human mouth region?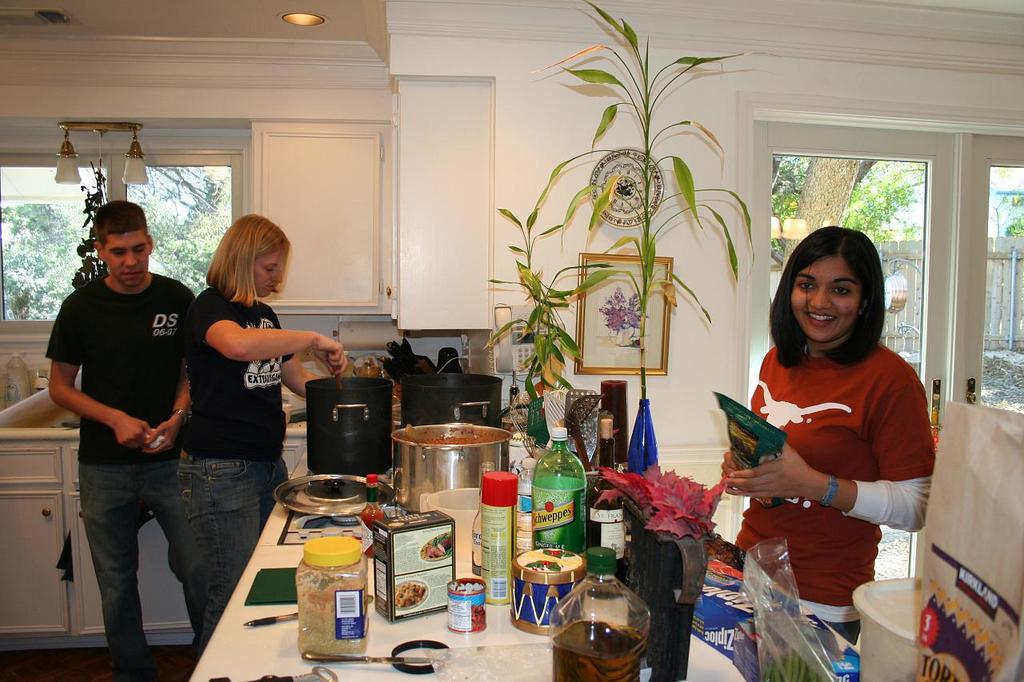
bbox=(800, 309, 841, 324)
